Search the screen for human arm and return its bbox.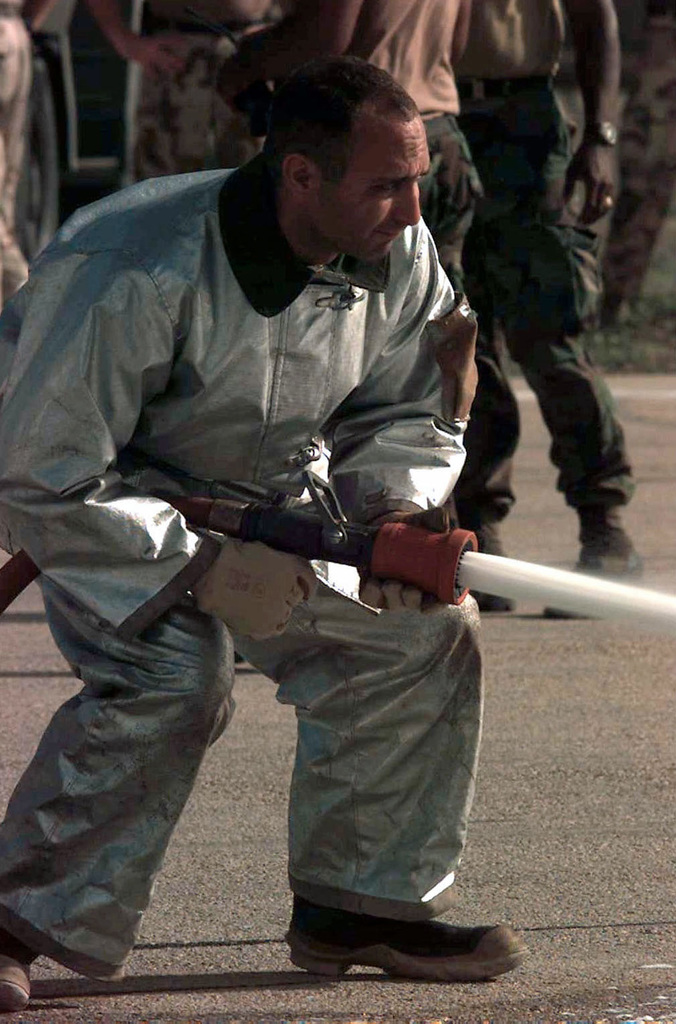
Found: [left=562, top=0, right=639, bottom=250].
